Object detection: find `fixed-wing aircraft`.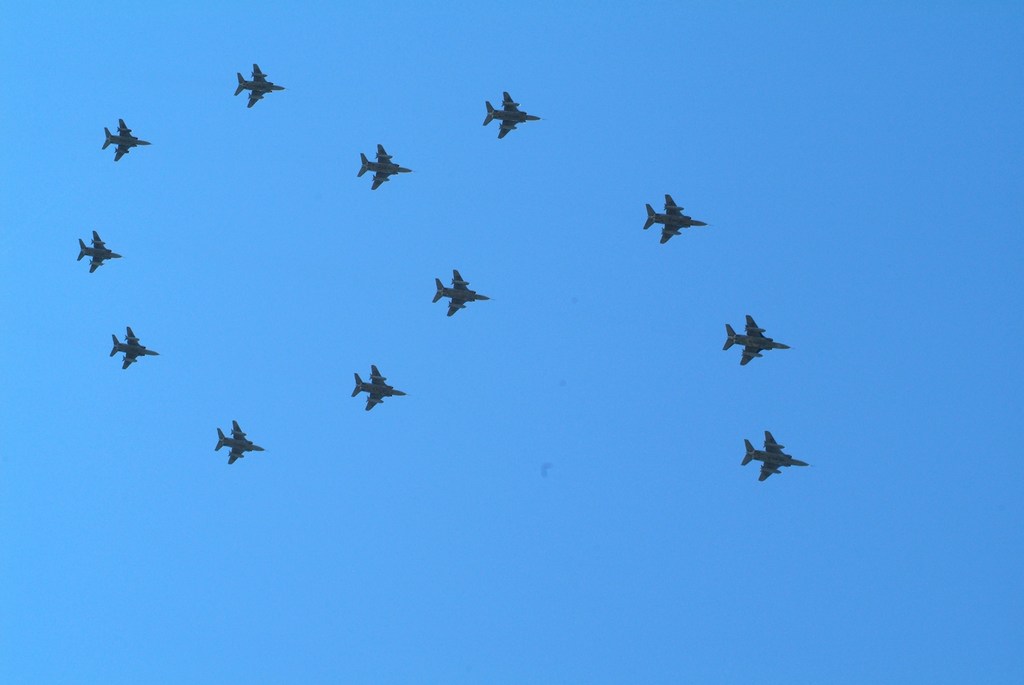
225 58 291 111.
